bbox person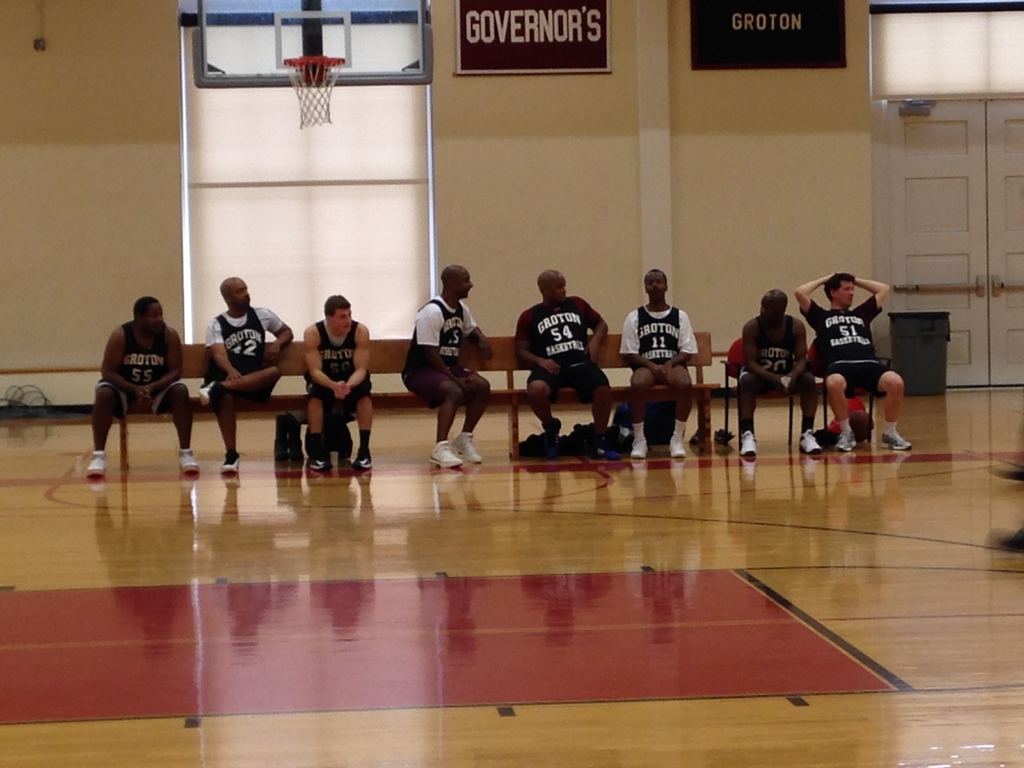
<box>209,271,294,470</box>
